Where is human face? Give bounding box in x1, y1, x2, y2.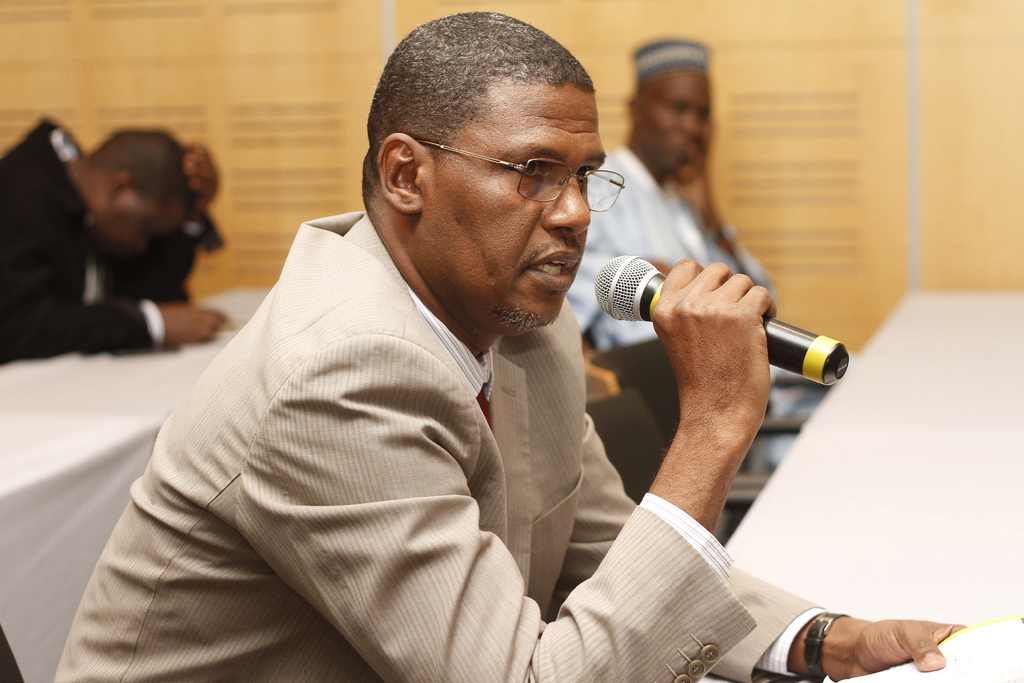
645, 78, 712, 172.
